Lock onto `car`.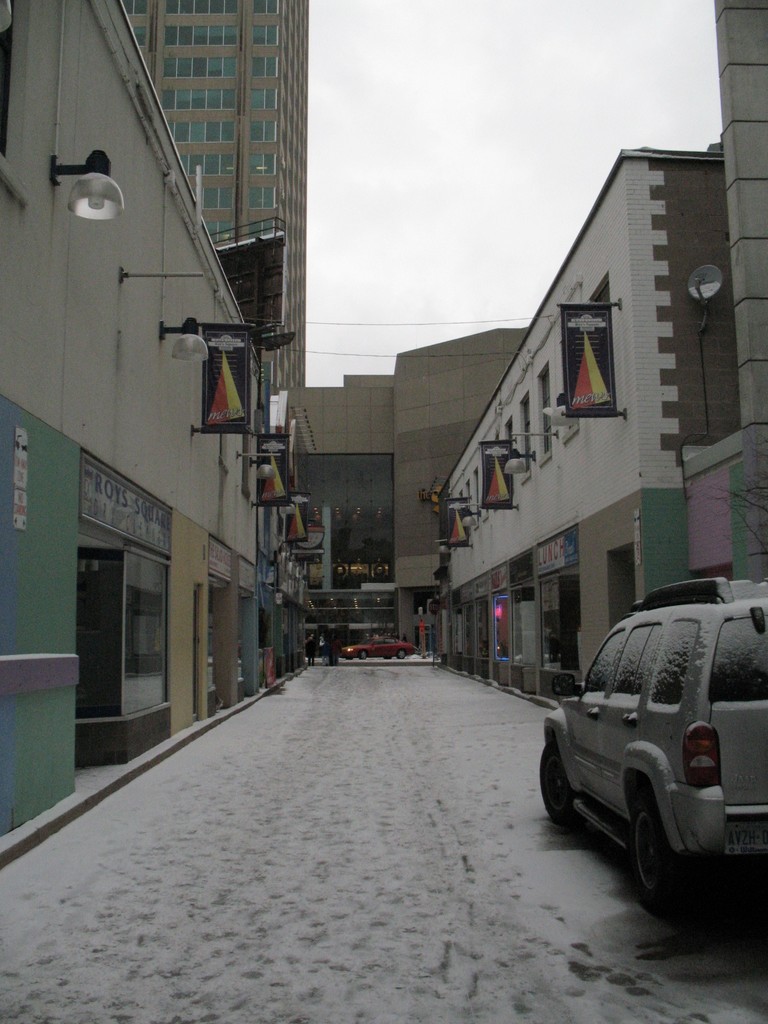
Locked: (539,572,762,915).
